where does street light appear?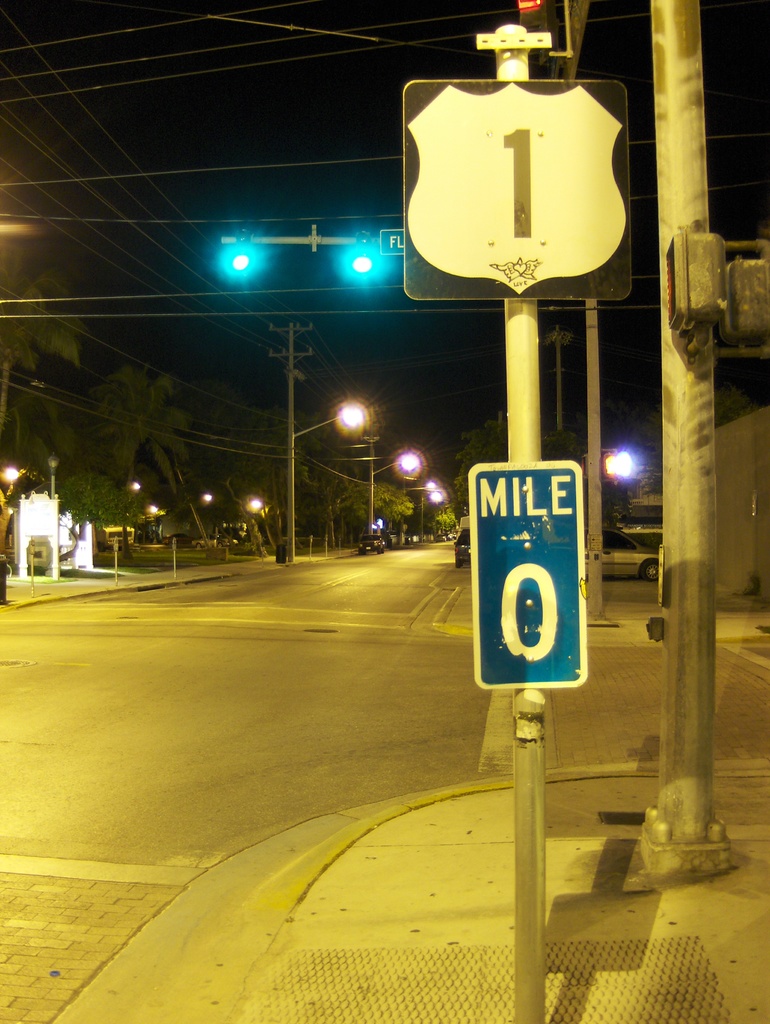
Appears at bbox(284, 404, 367, 554).
